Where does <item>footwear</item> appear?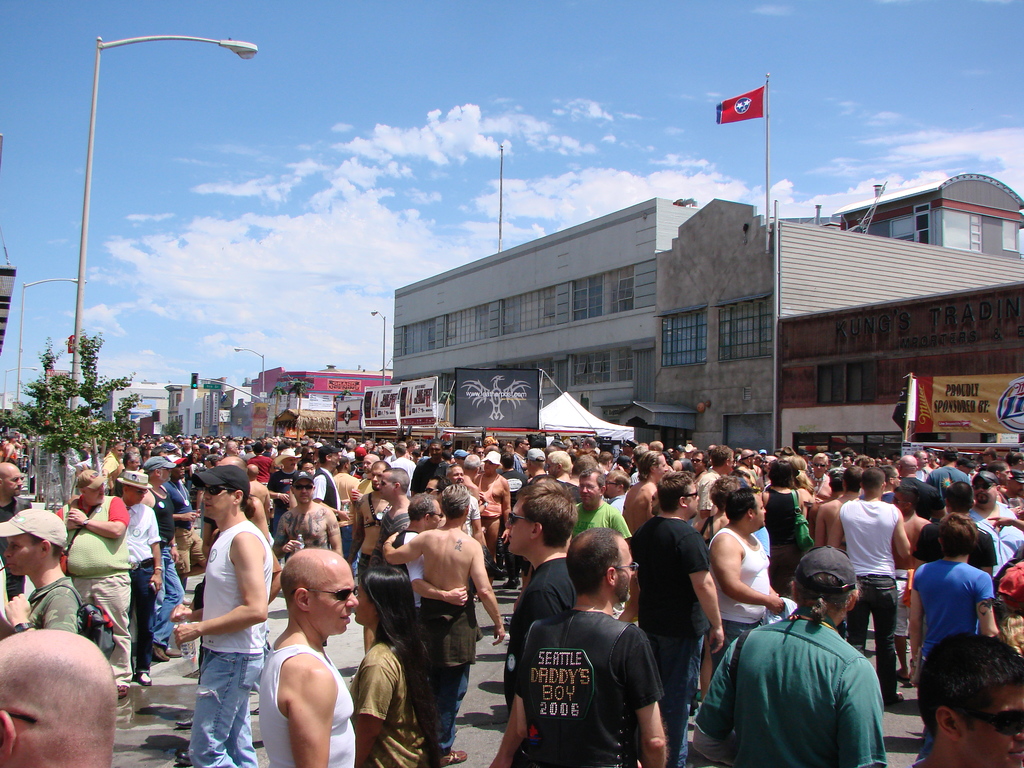
Appears at (left=175, top=749, right=190, bottom=767).
